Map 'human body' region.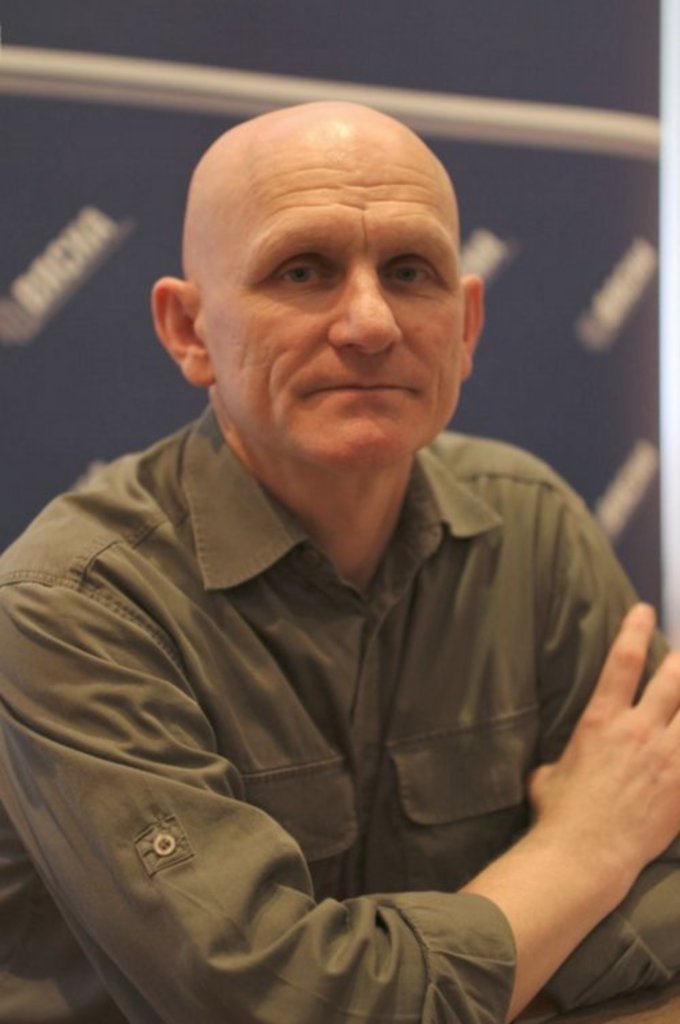
Mapped to [22,223,653,1023].
